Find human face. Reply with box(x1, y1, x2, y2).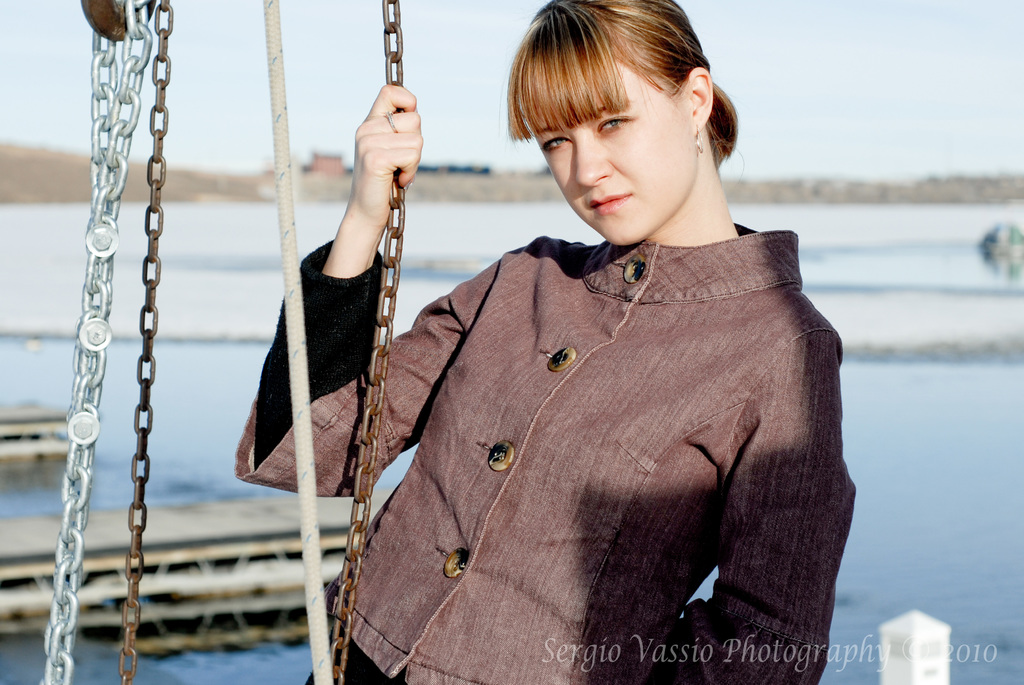
box(522, 47, 687, 245).
